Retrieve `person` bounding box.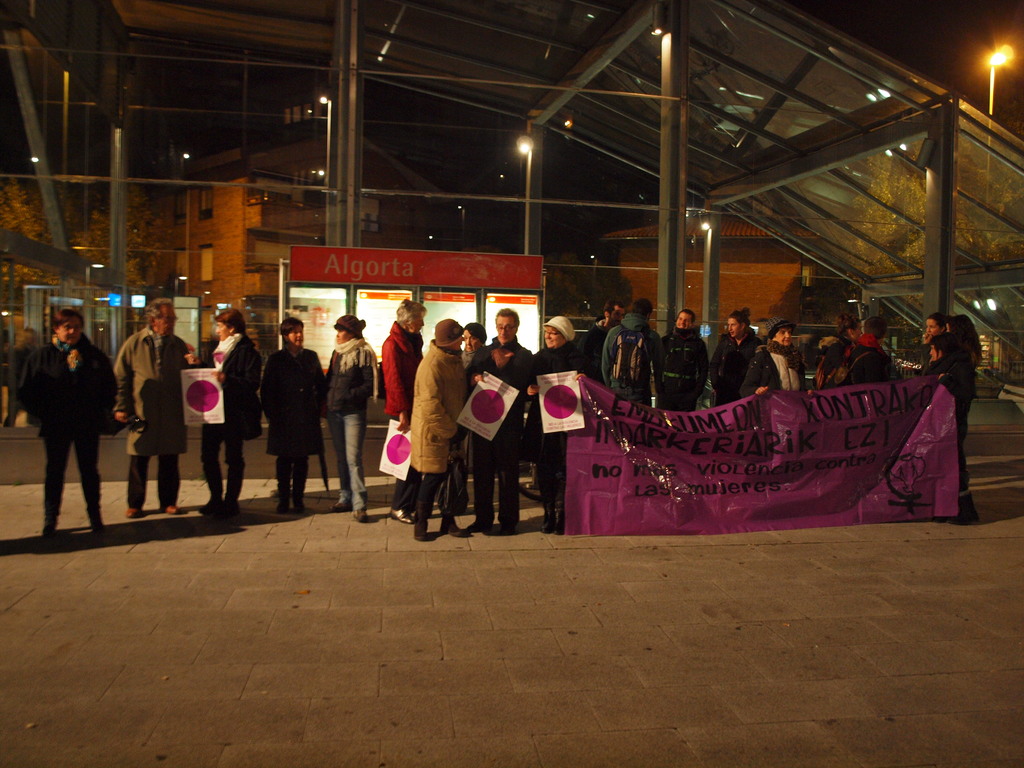
Bounding box: BBox(908, 314, 952, 375).
